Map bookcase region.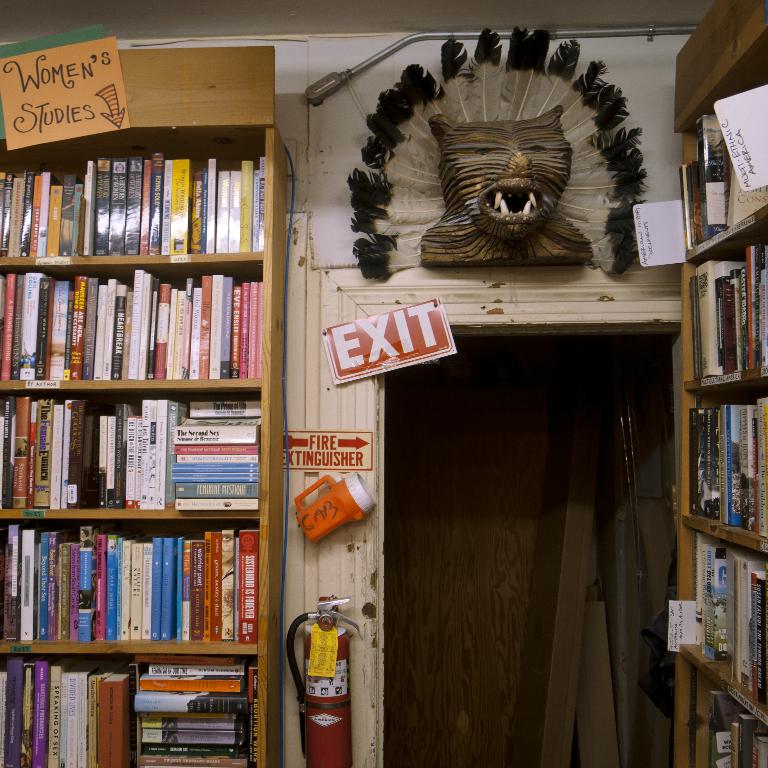
Mapped to Rect(0, 46, 287, 767).
